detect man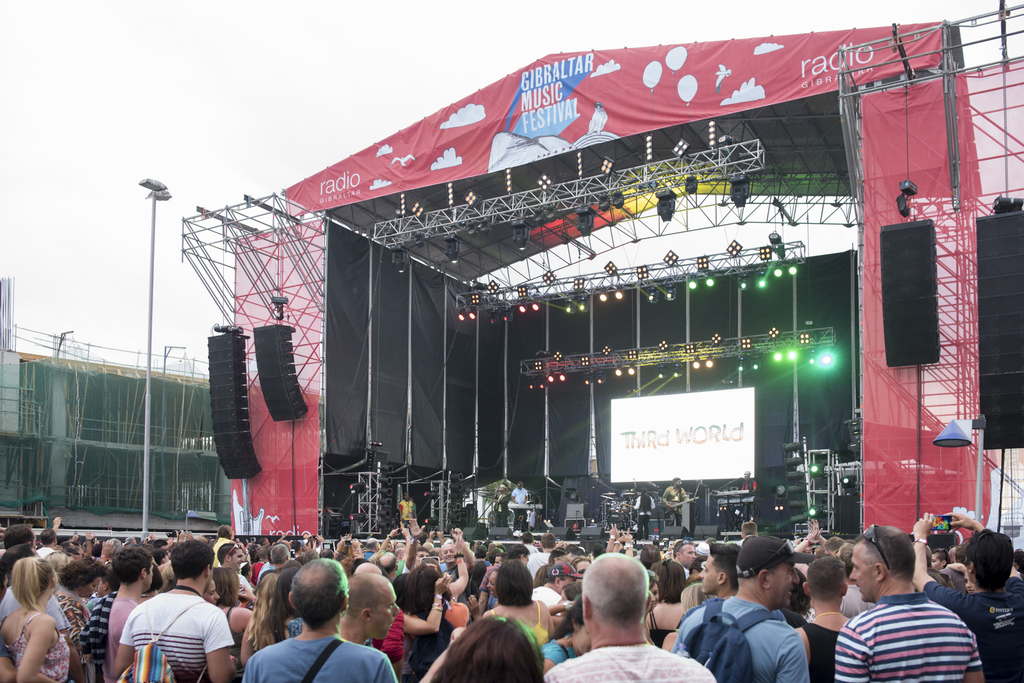
pyautogui.locateOnScreen(911, 513, 1023, 682)
